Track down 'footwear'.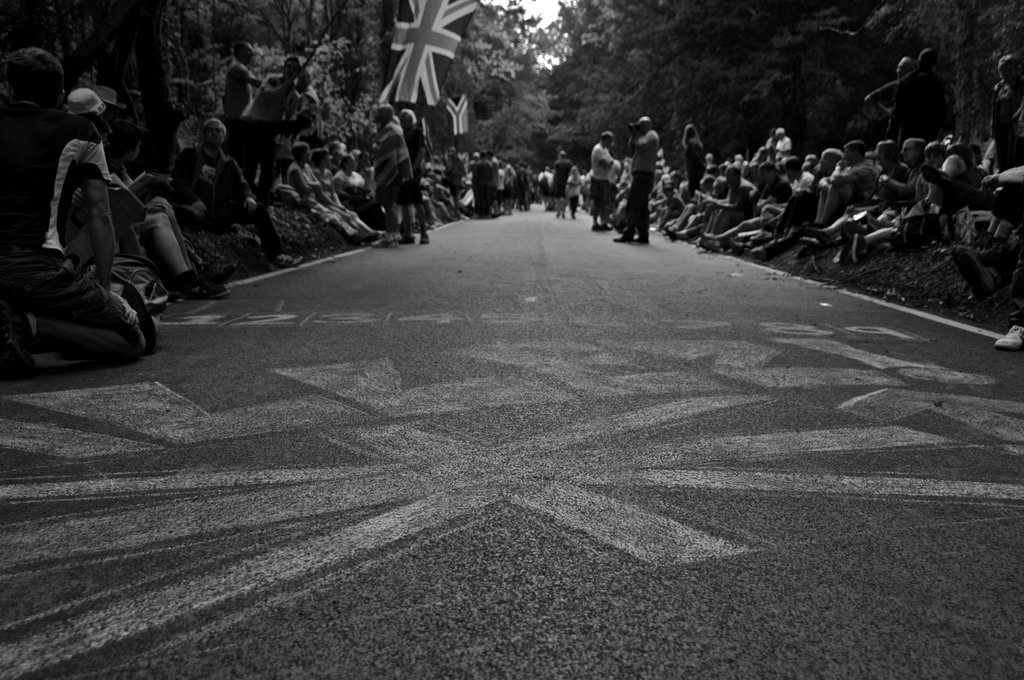
Tracked to left=485, top=213, right=492, bottom=218.
